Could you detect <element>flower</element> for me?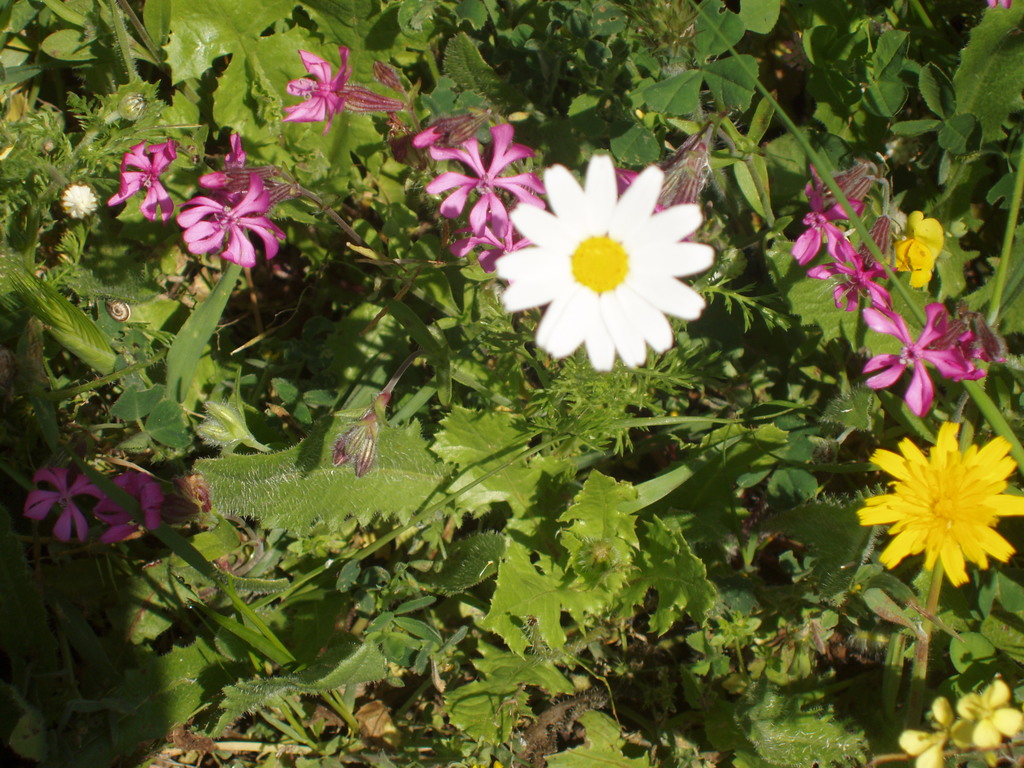
Detection result: (285,43,381,132).
